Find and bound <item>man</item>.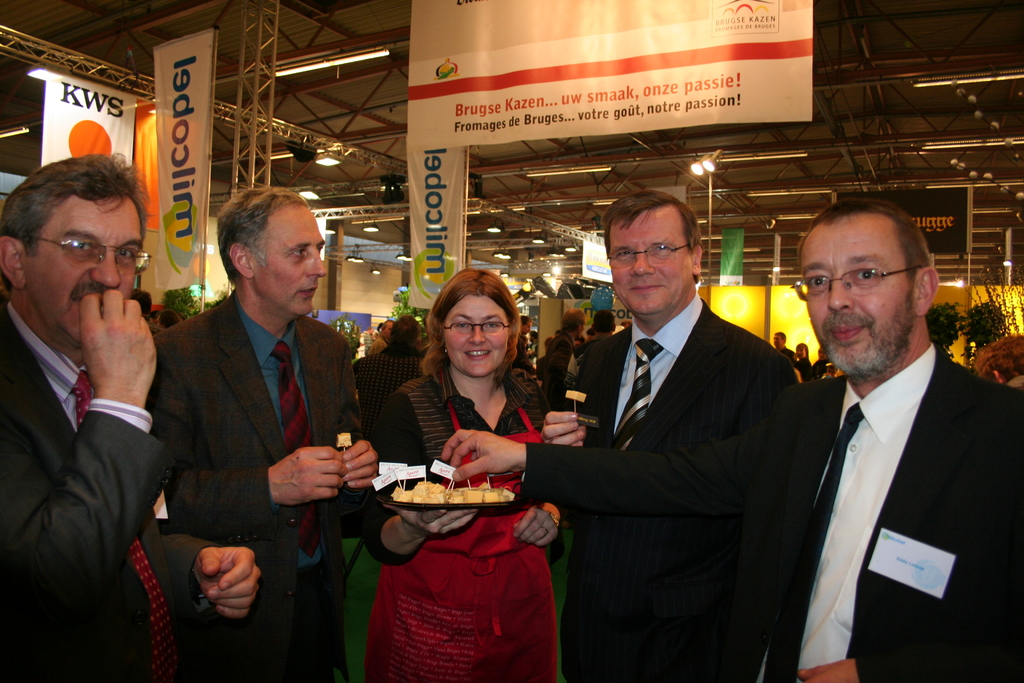
Bound: x1=351 y1=316 x2=431 y2=447.
